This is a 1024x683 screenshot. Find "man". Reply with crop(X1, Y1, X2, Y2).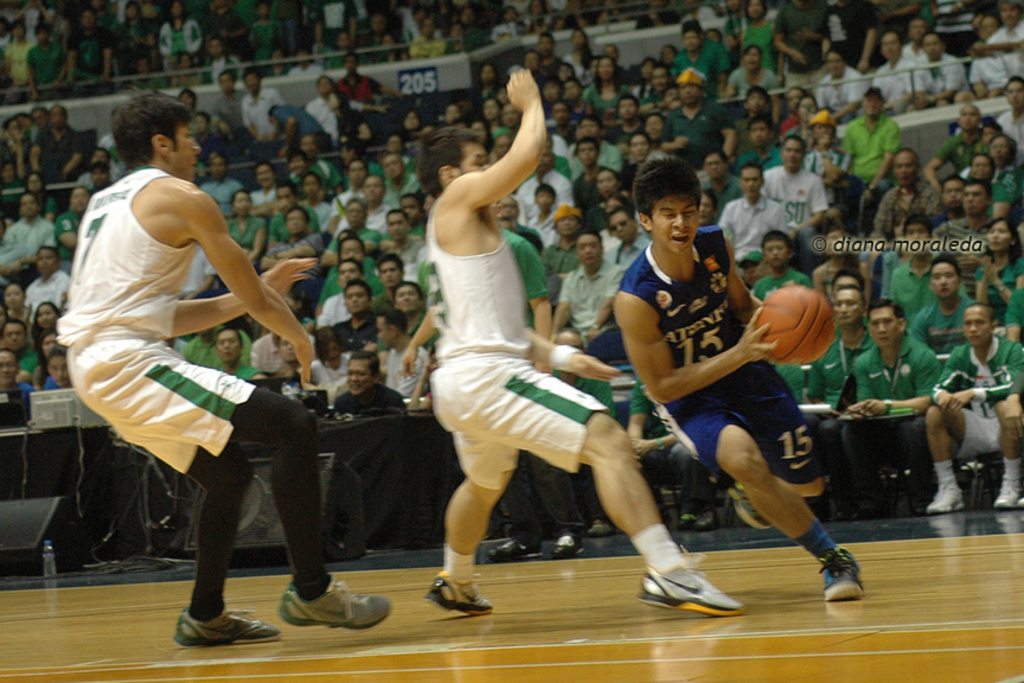
crop(0, 190, 57, 266).
